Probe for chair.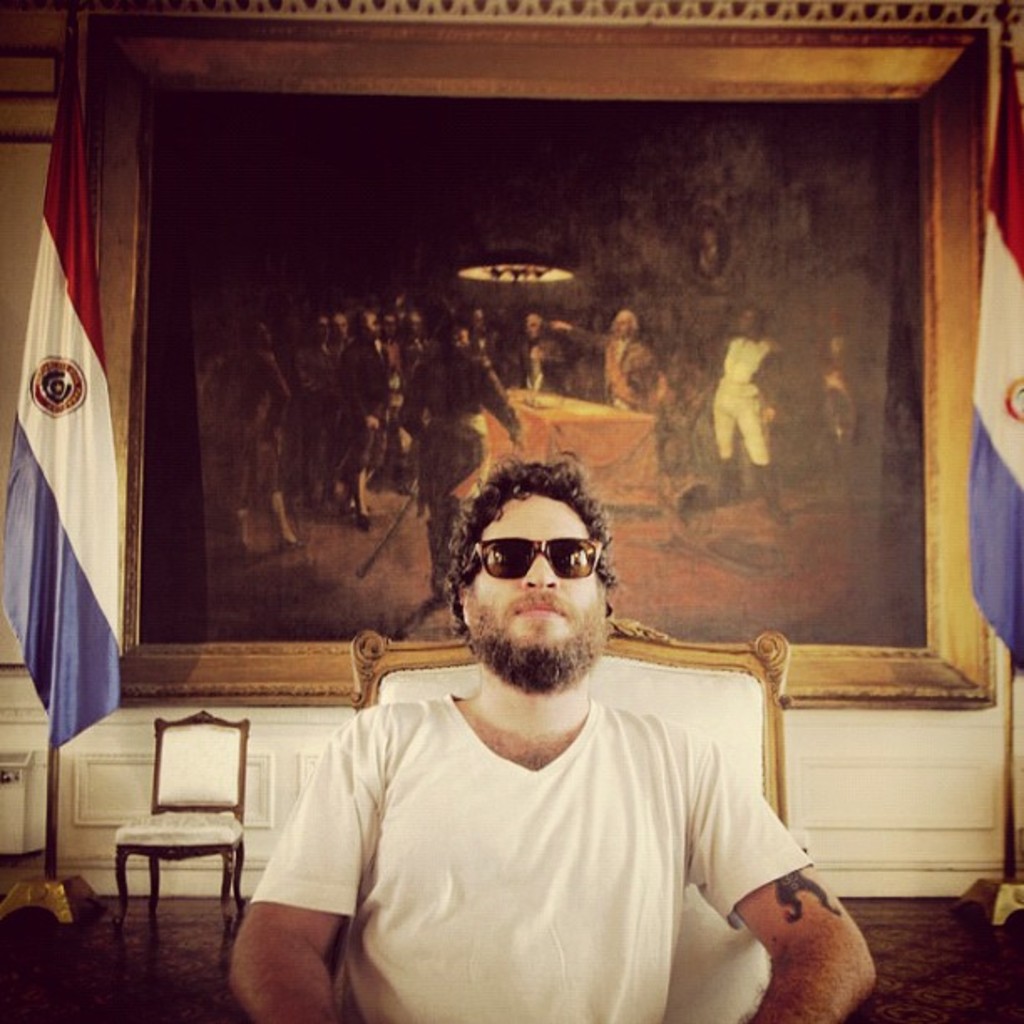
Probe result: 107, 706, 239, 940.
